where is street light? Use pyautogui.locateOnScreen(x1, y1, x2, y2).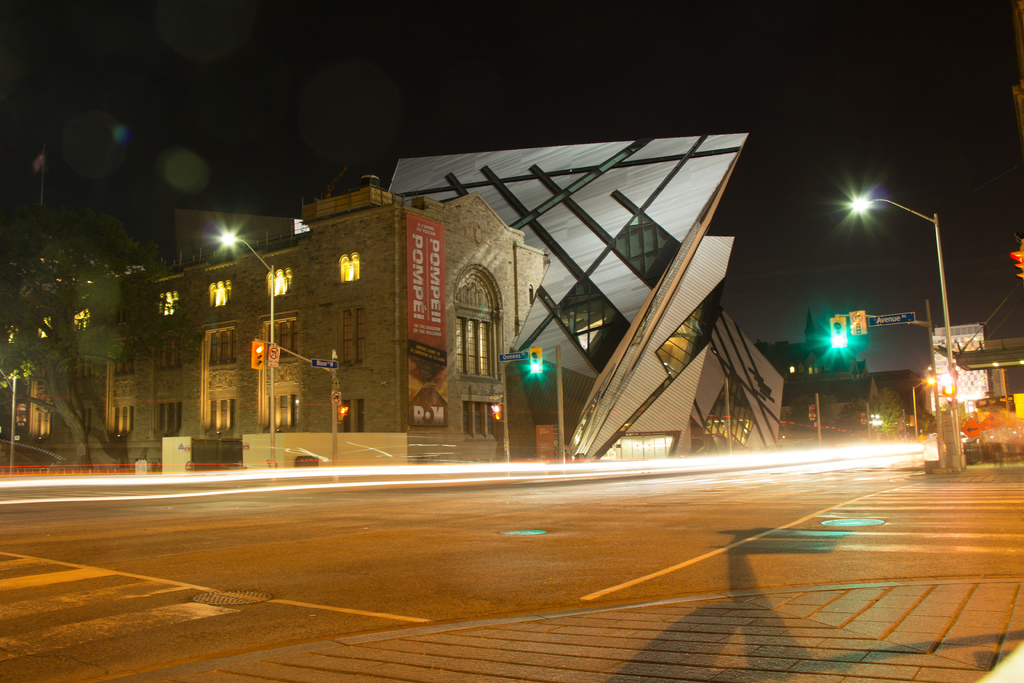
pyautogui.locateOnScreen(213, 227, 281, 483).
